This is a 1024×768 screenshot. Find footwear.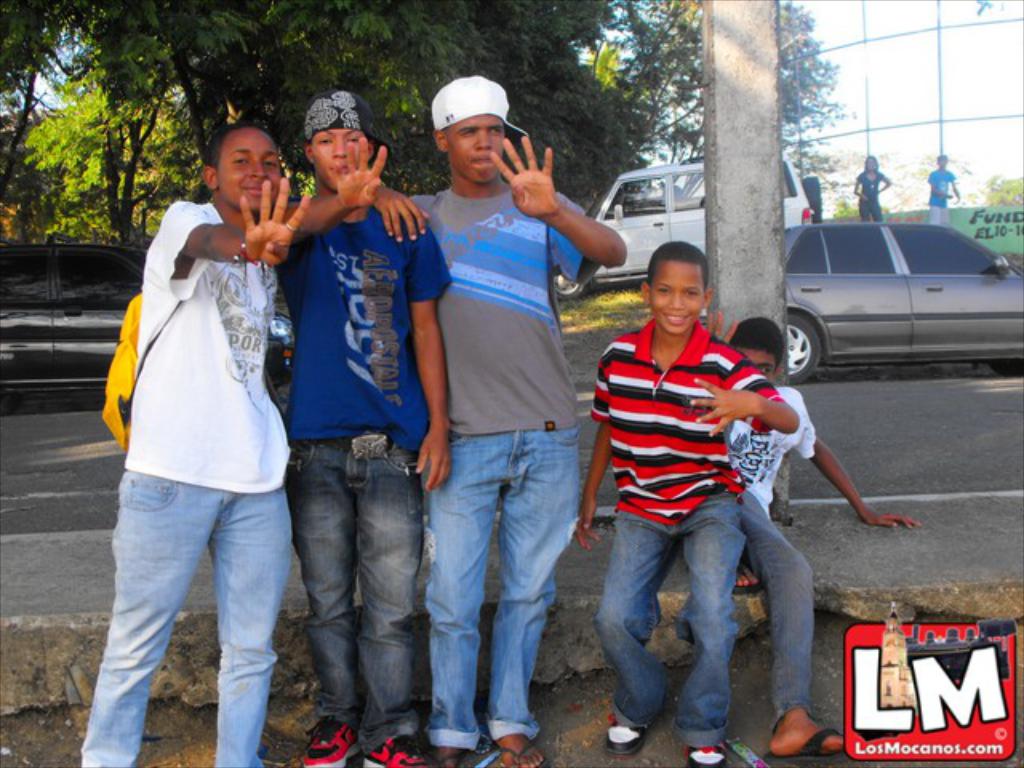
Bounding box: {"left": 600, "top": 720, "right": 645, "bottom": 747}.
